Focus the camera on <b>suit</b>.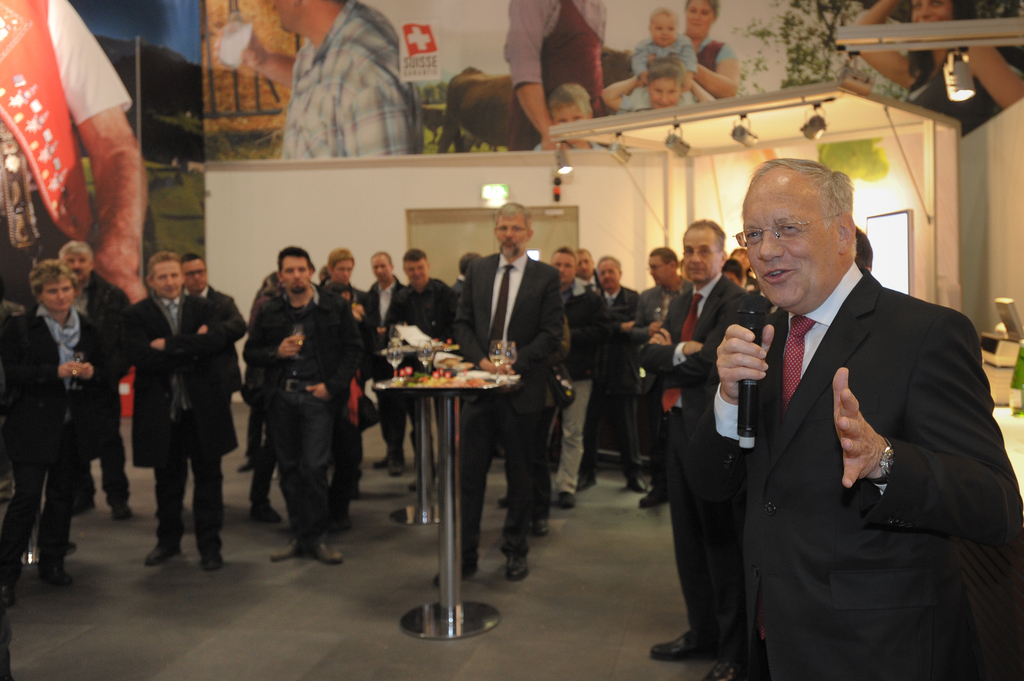
Focus region: [119, 291, 232, 558].
